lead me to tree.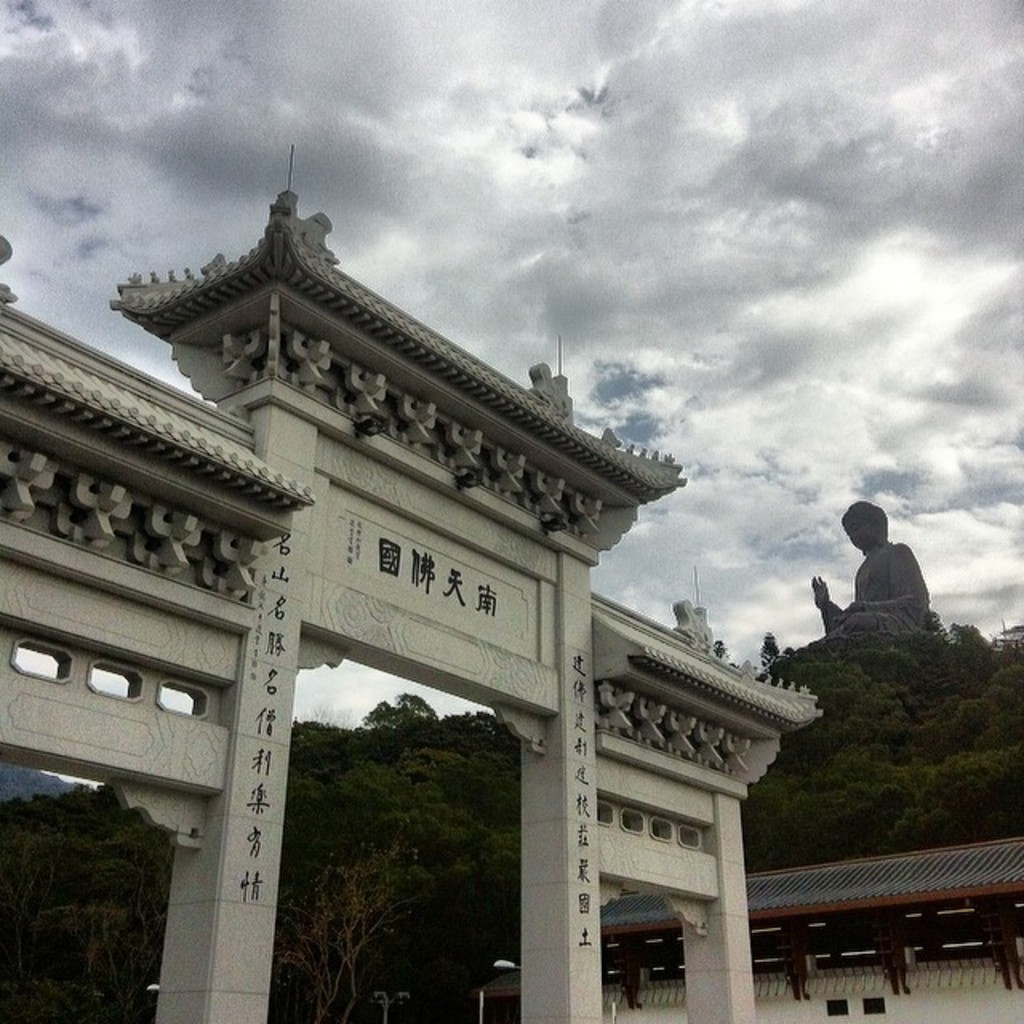
Lead to bbox(261, 790, 451, 1022).
